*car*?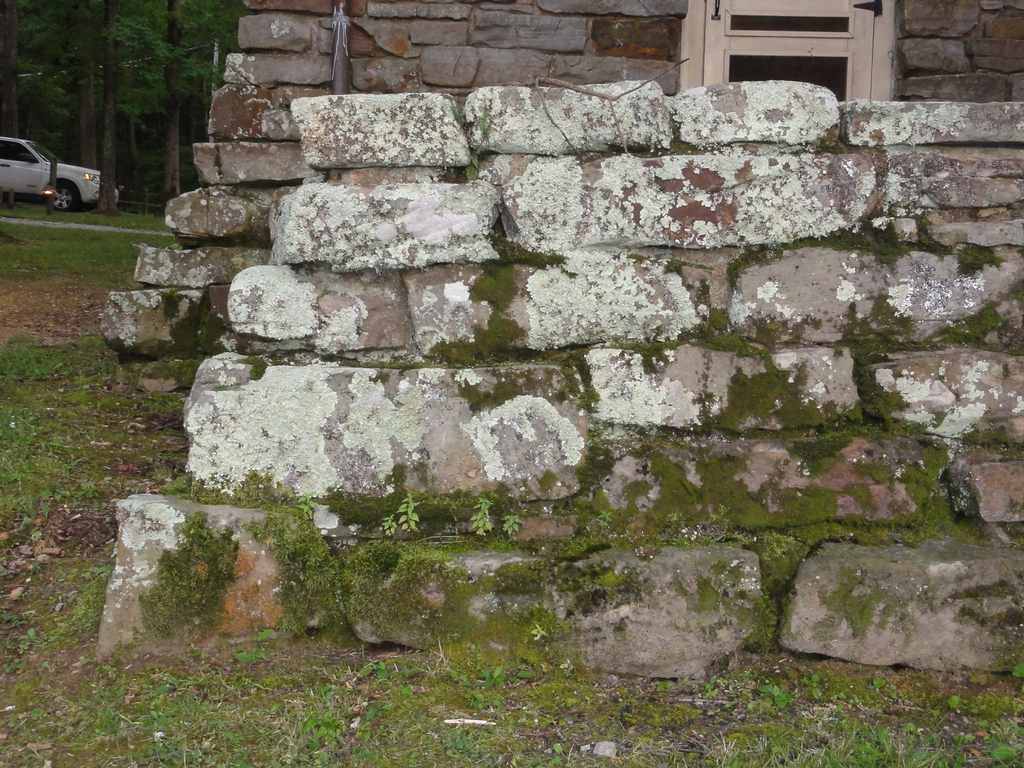
box=[0, 133, 99, 215]
